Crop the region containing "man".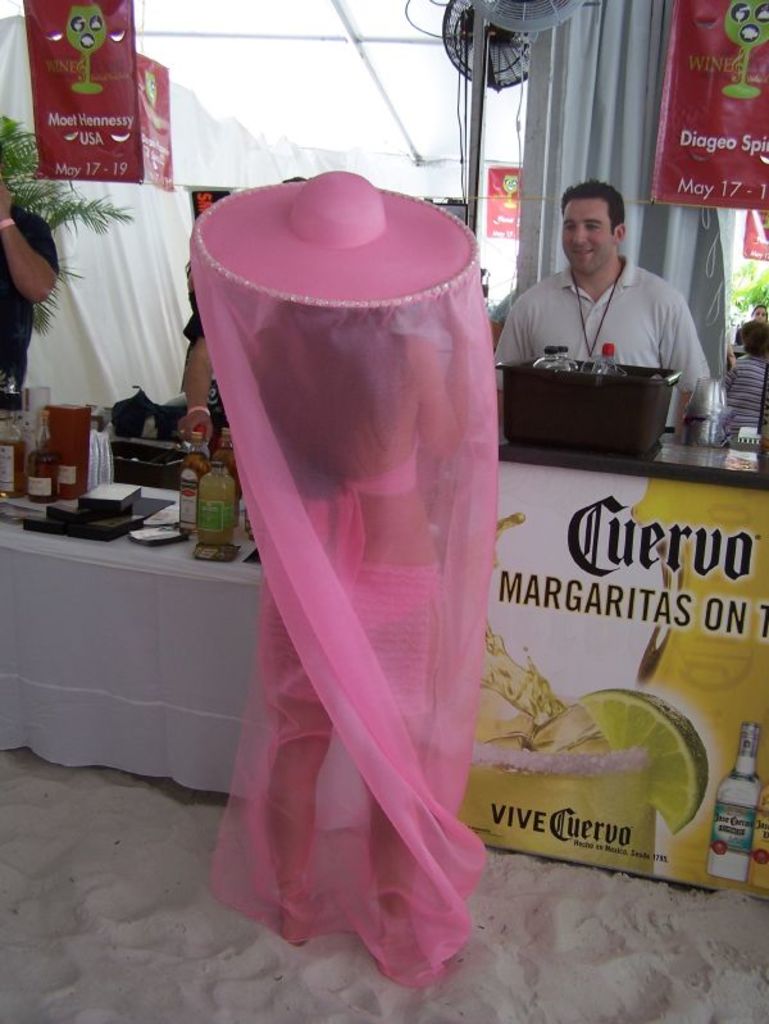
Crop region: x1=718 y1=313 x2=768 y2=436.
